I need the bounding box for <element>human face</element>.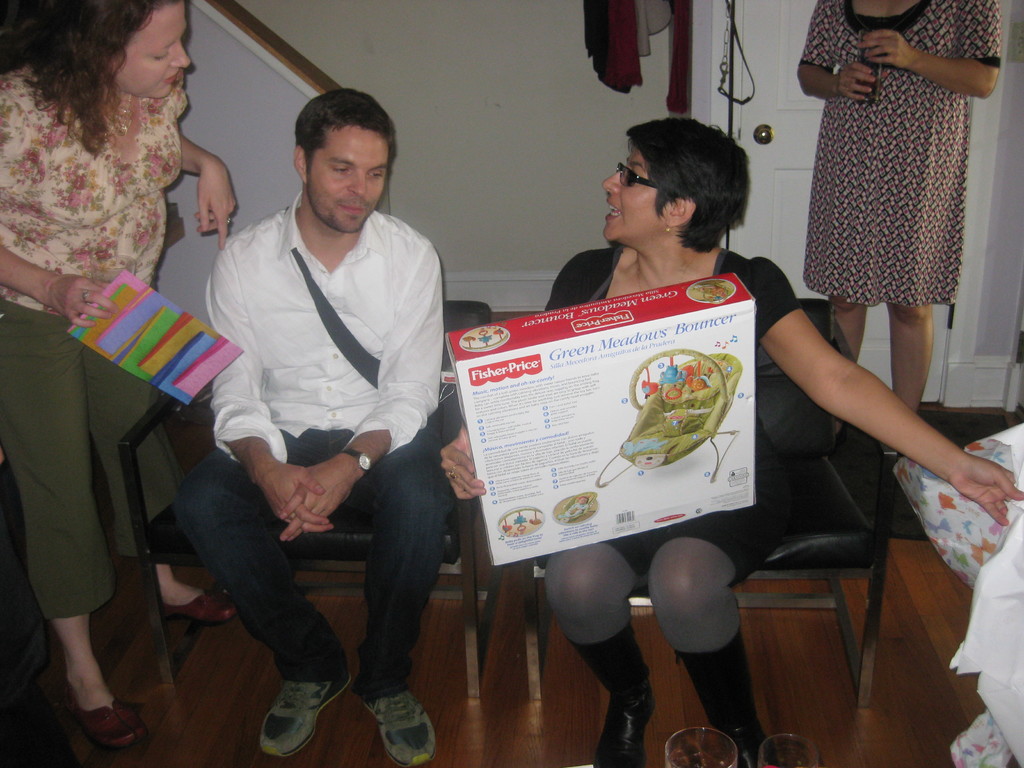
Here it is: {"x1": 117, "y1": 0, "x2": 189, "y2": 101}.
